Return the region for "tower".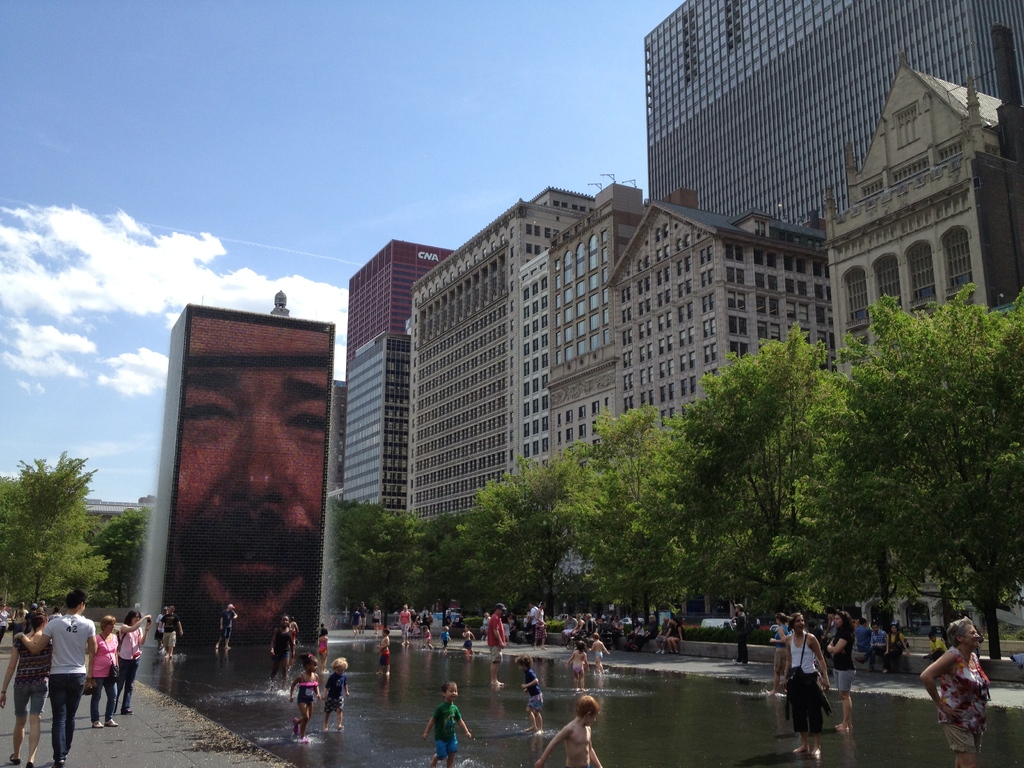
locate(346, 328, 411, 516).
